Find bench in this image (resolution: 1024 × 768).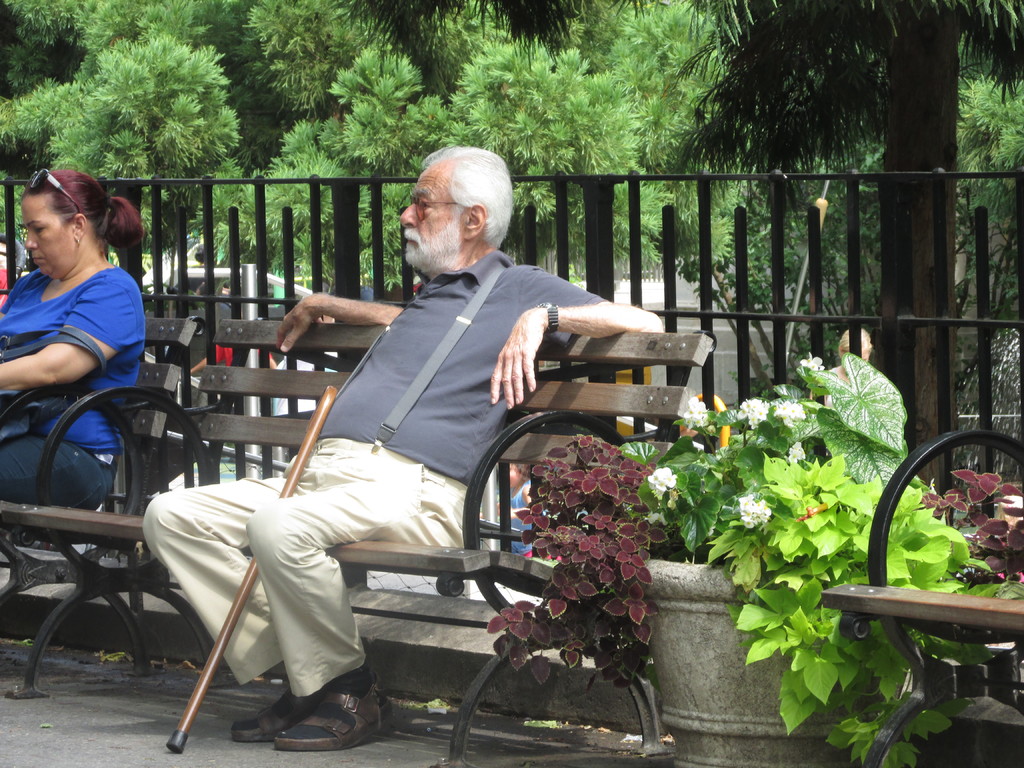
box(820, 424, 1023, 767).
